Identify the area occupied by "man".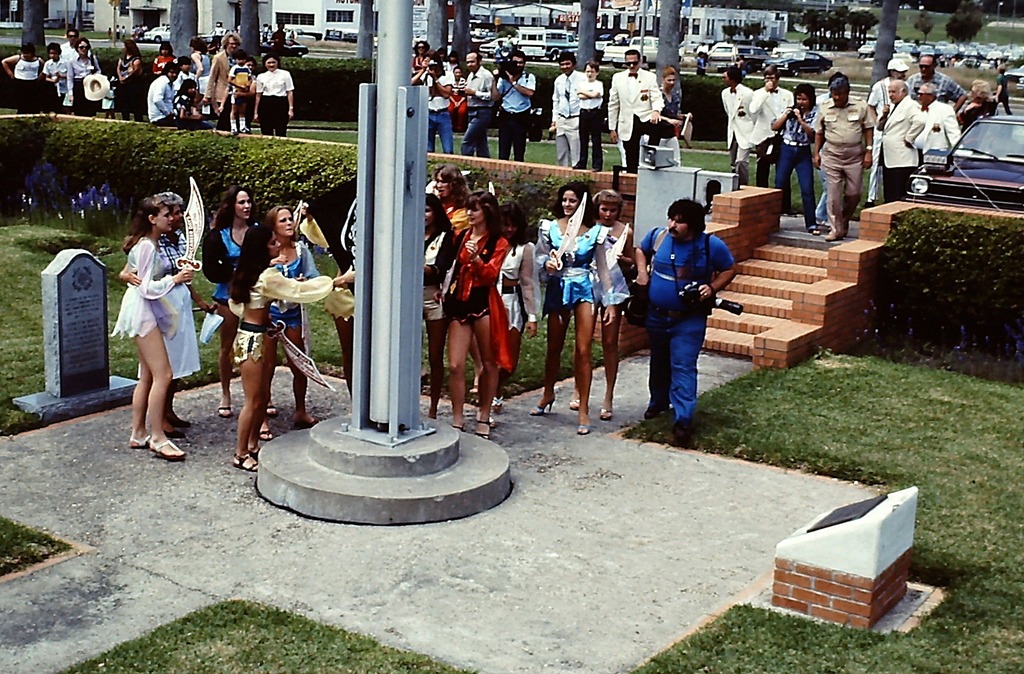
Area: 866,58,911,208.
